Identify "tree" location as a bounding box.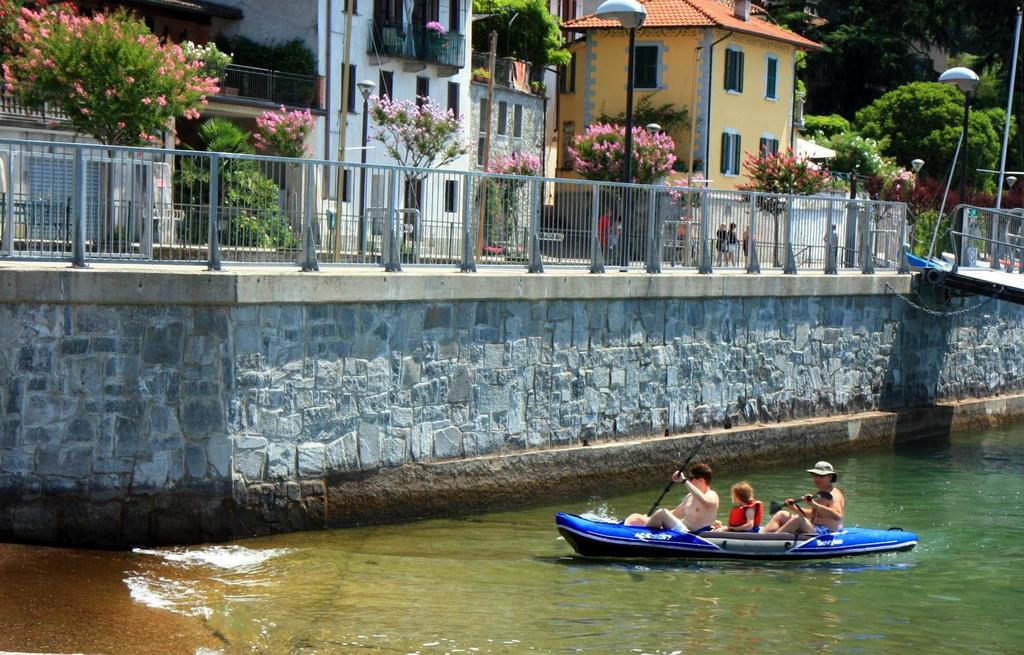
861/80/1014/184.
